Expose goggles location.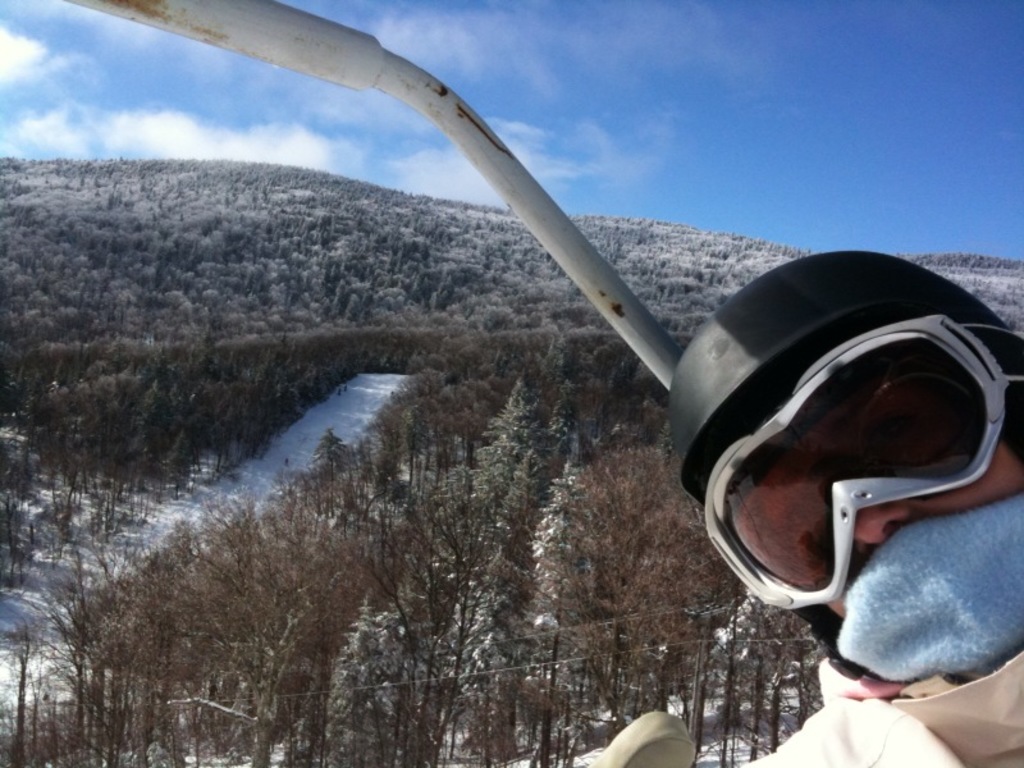
Exposed at [left=708, top=306, right=1023, bottom=616].
